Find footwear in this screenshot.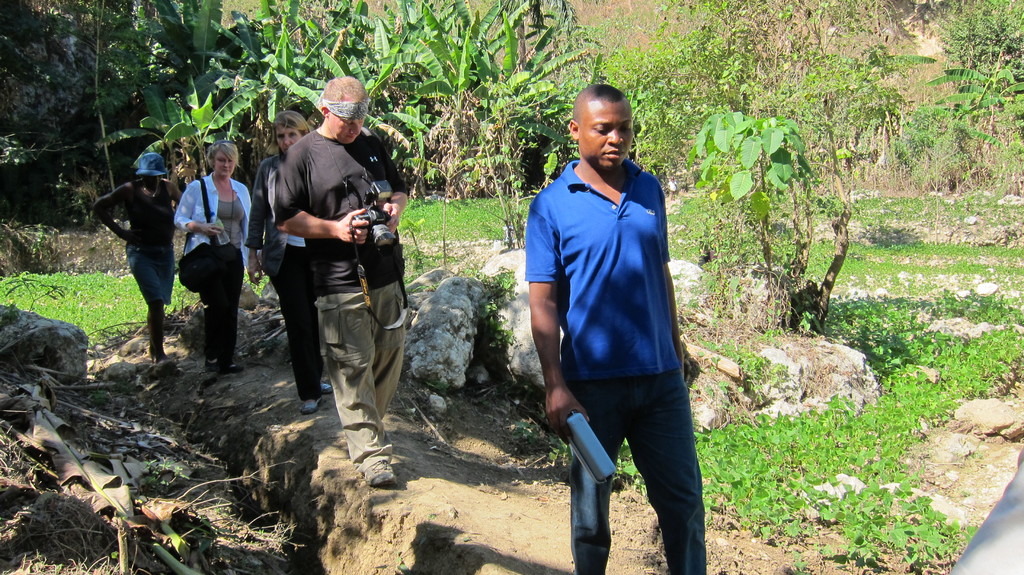
The bounding box for footwear is crop(317, 382, 337, 395).
